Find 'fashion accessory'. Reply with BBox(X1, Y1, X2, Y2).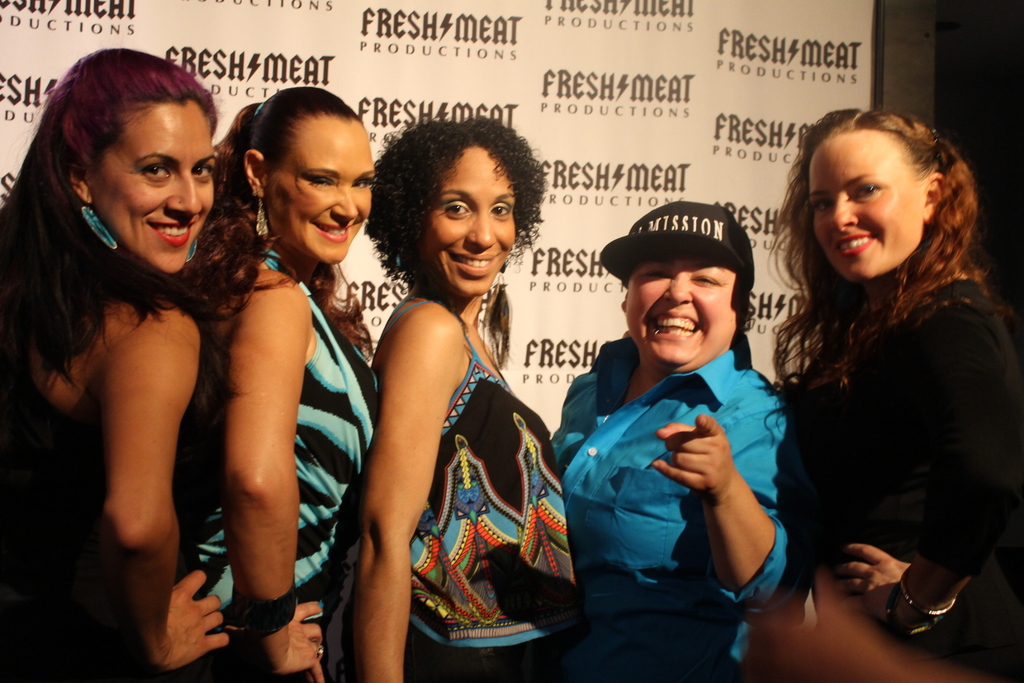
BBox(76, 205, 122, 252).
